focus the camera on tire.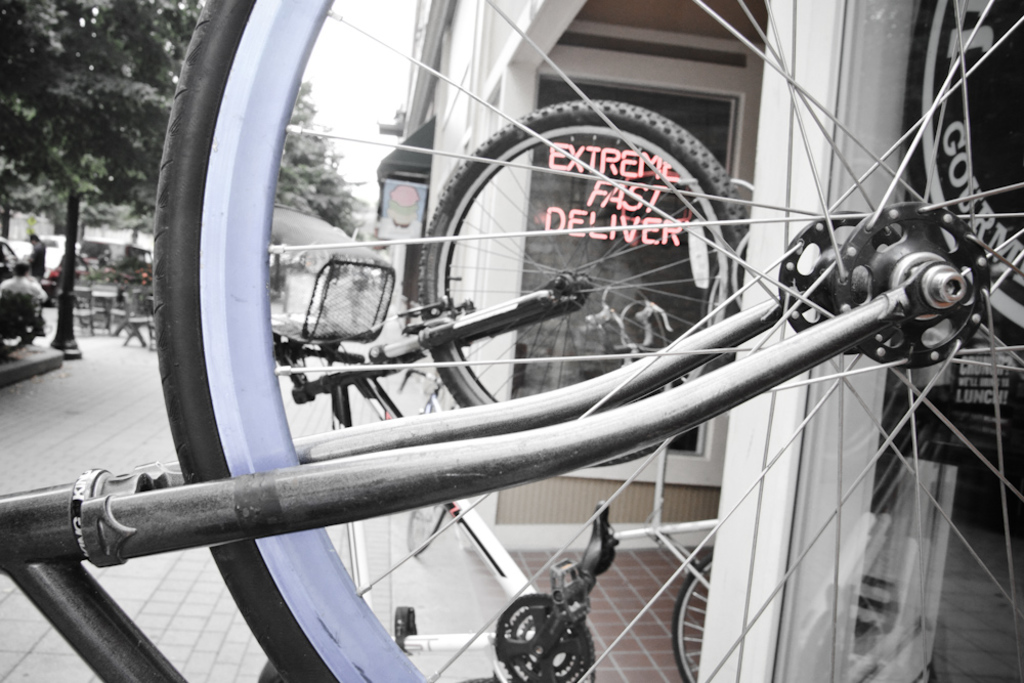
Focus region: bbox=(424, 99, 757, 409).
